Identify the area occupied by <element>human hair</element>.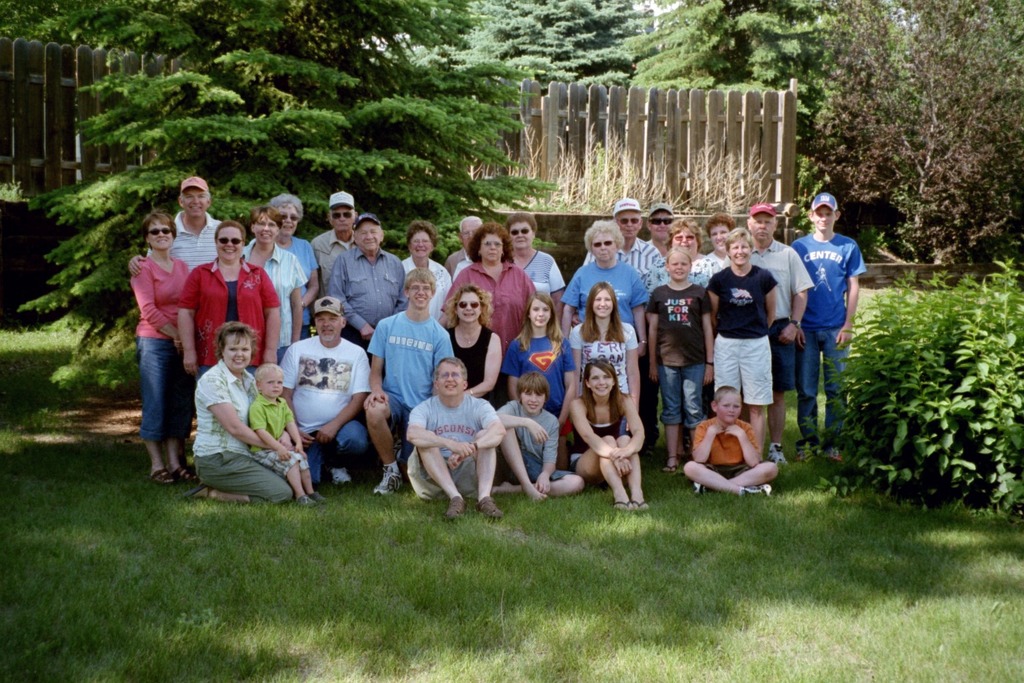
Area: [664,244,697,264].
